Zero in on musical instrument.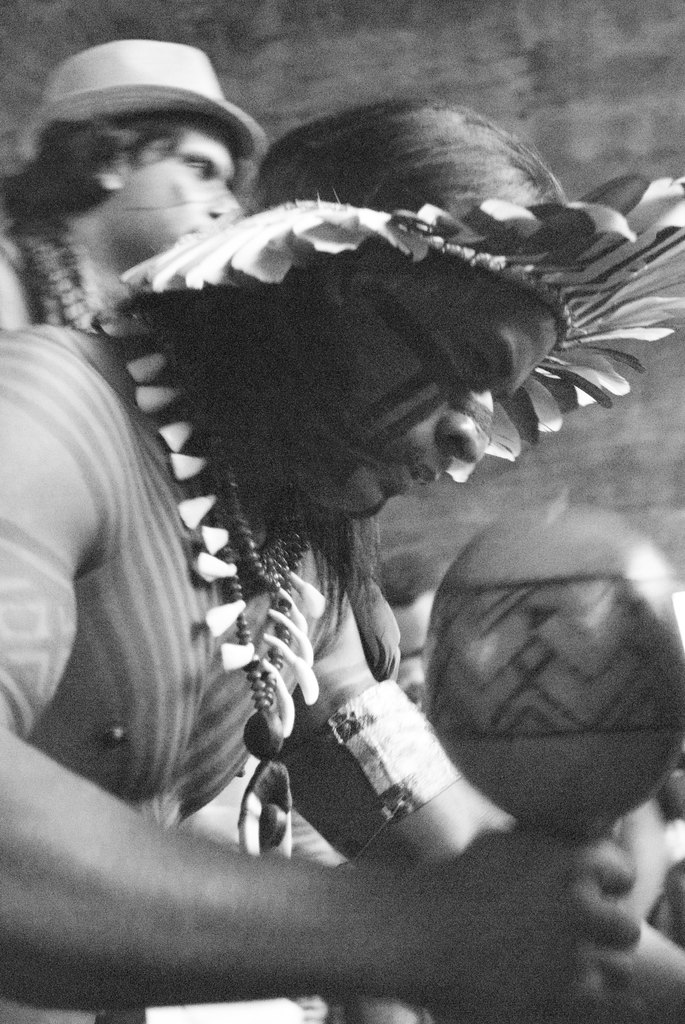
Zeroed in: BBox(429, 492, 684, 847).
